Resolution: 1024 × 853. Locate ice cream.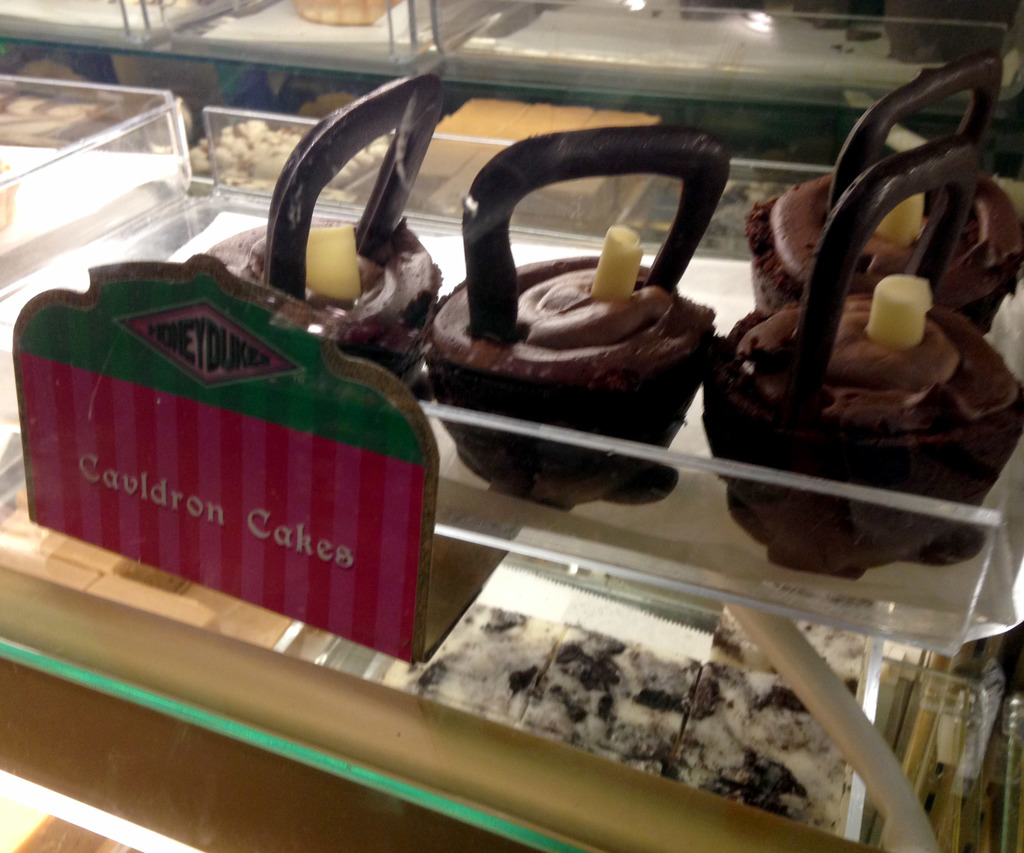
x1=721, y1=67, x2=1012, y2=617.
